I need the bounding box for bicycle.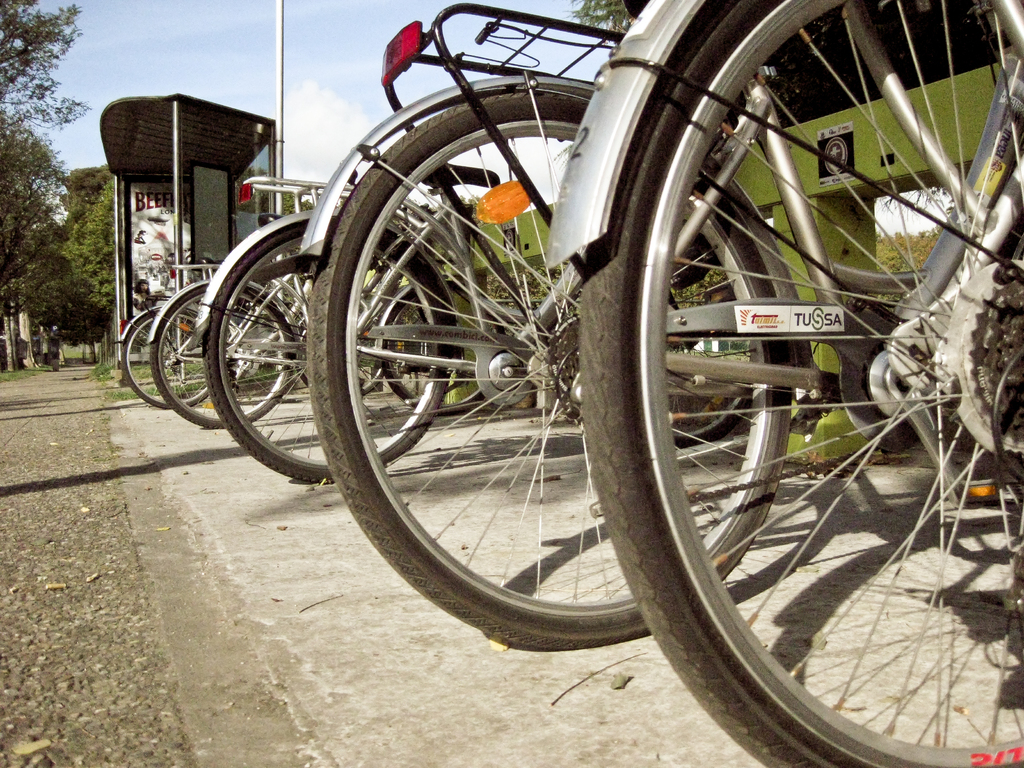
Here it is: (122, 245, 311, 416).
